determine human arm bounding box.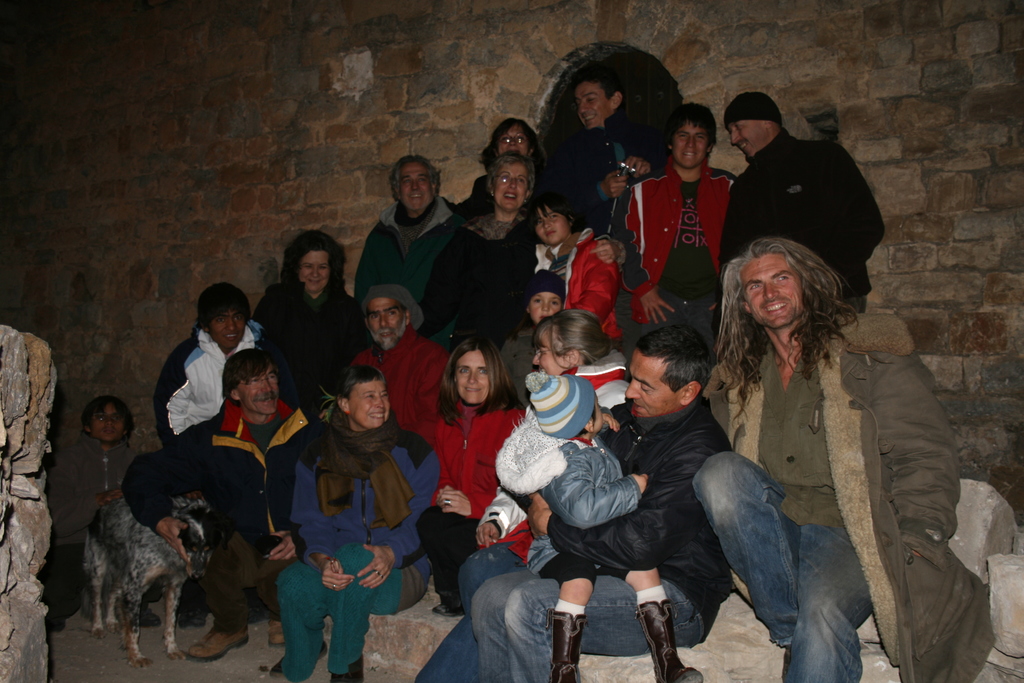
Determined: [349,451,444,597].
